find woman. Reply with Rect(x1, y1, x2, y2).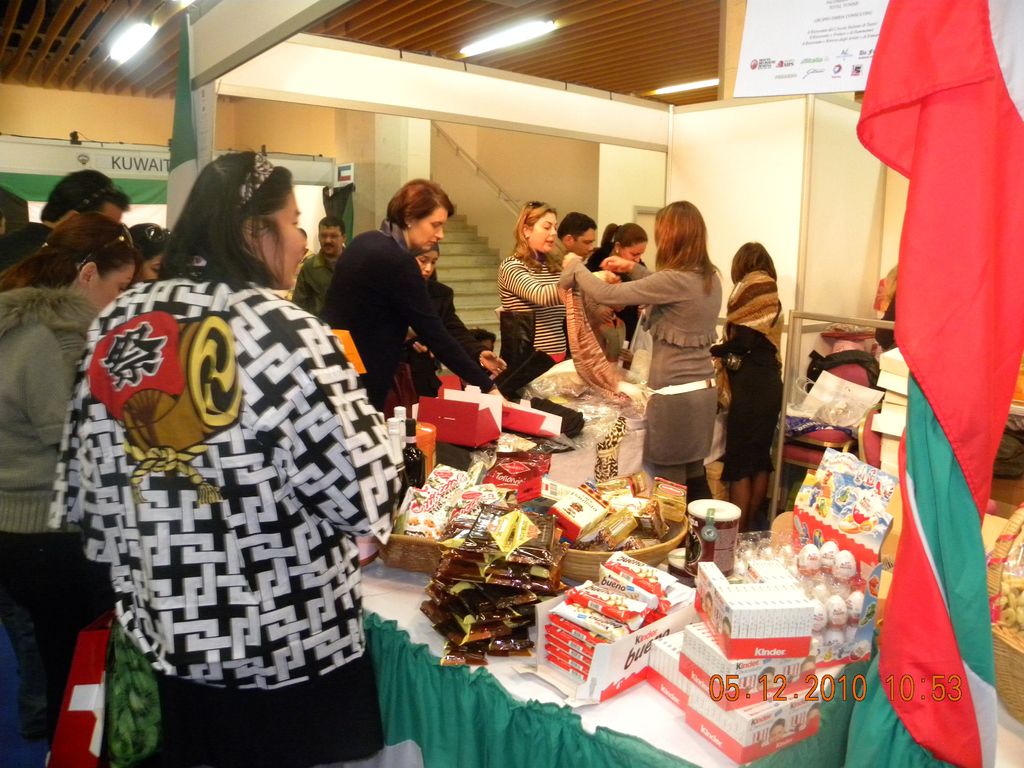
Rect(312, 177, 507, 397).
